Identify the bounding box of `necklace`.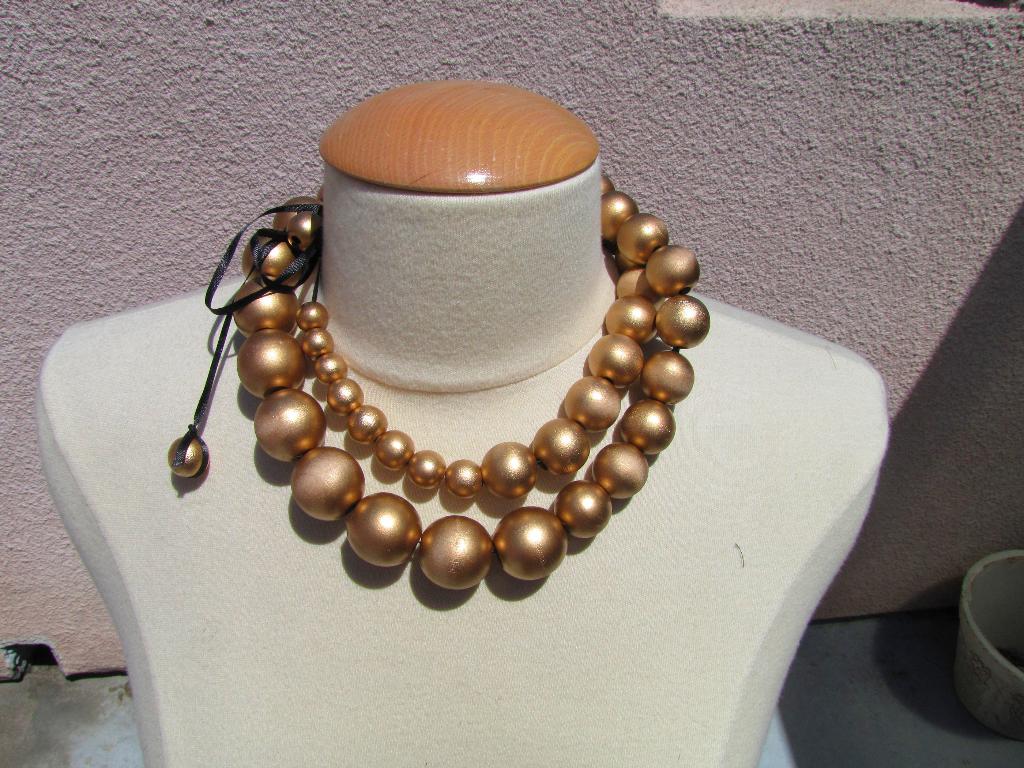
x1=199, y1=127, x2=730, y2=639.
